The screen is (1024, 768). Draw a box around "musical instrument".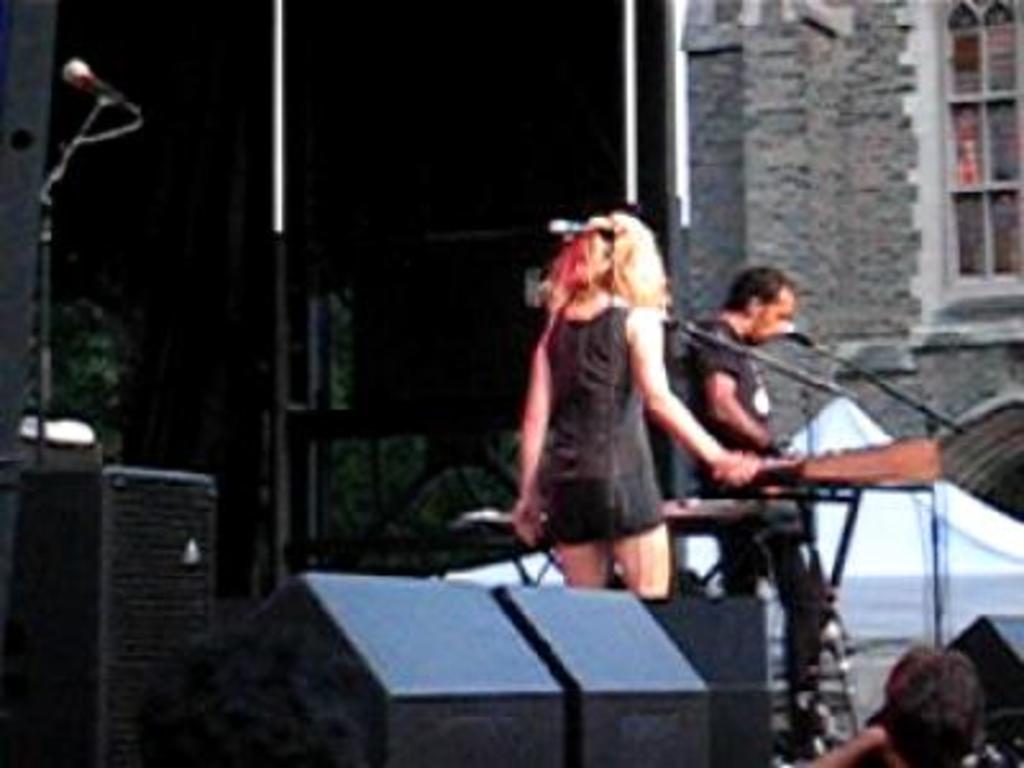
{"x1": 689, "y1": 433, "x2": 950, "y2": 499}.
